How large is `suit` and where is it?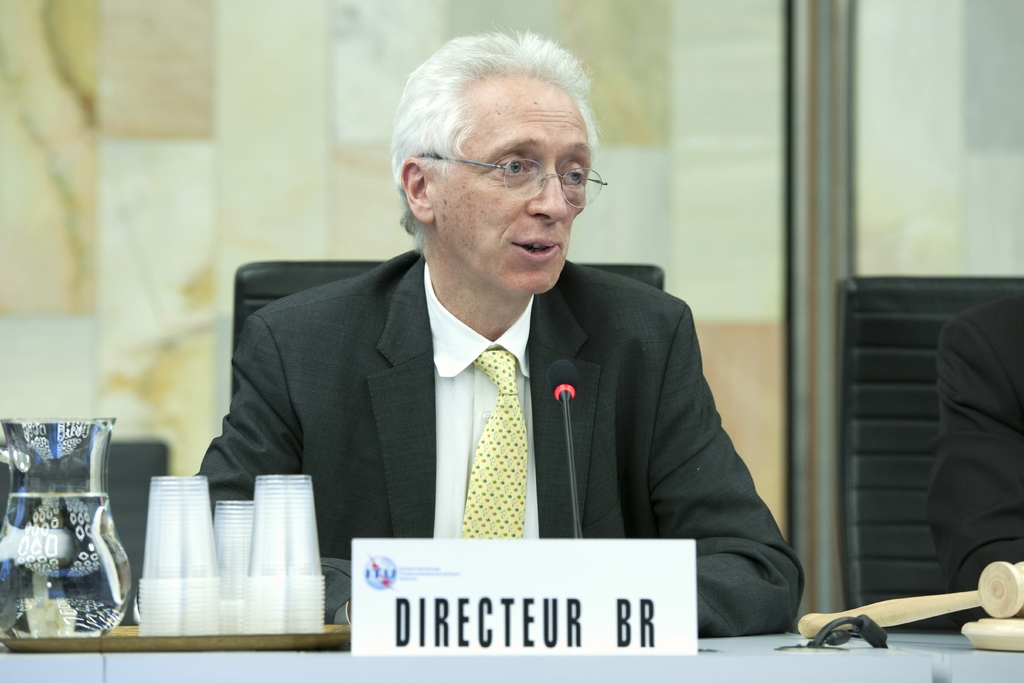
Bounding box: detection(925, 284, 1023, 627).
